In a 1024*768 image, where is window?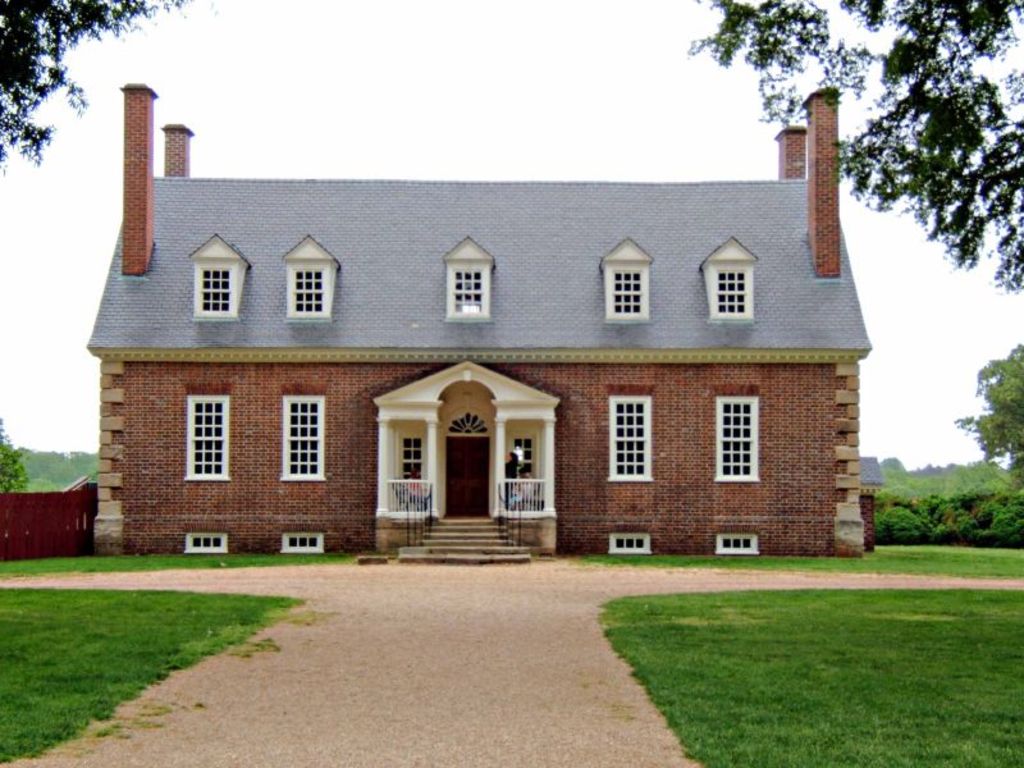
<box>279,394,329,485</box>.
